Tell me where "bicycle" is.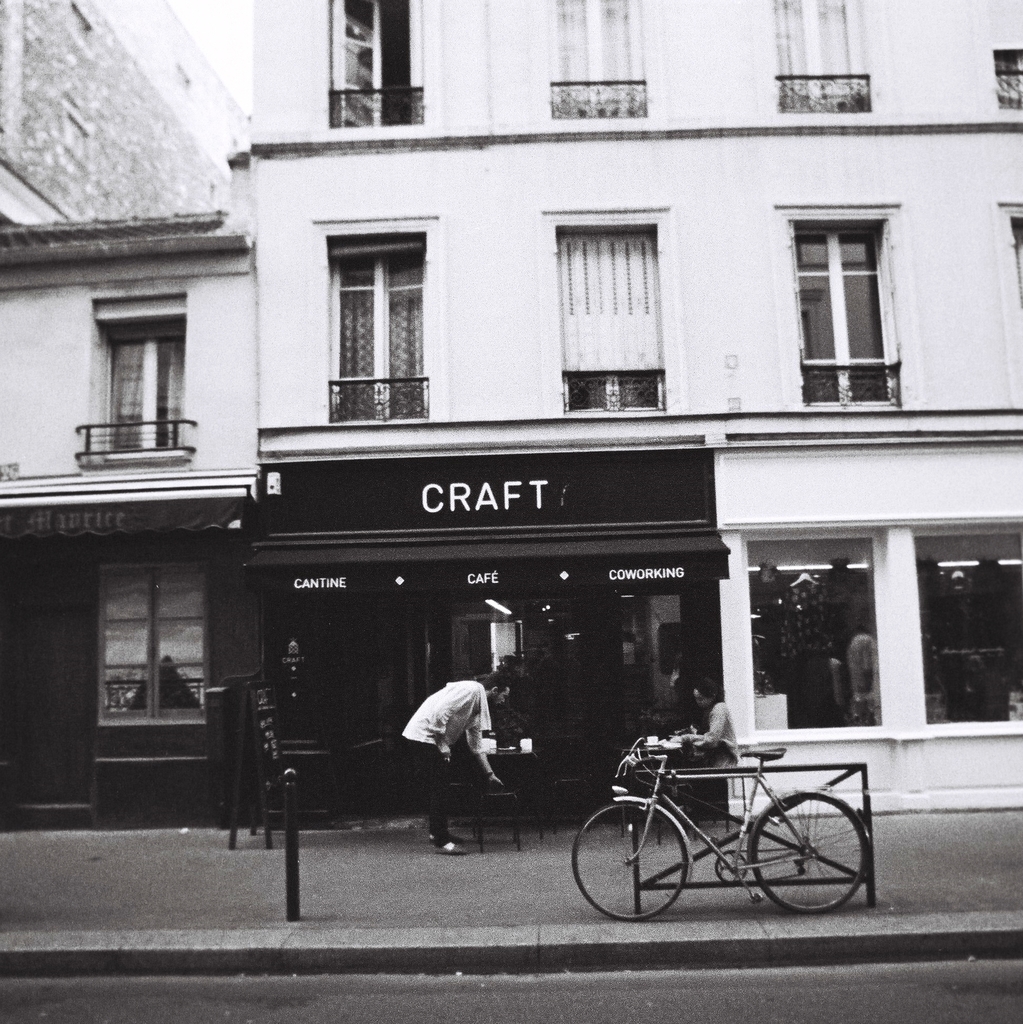
"bicycle" is at pyautogui.locateOnScreen(578, 711, 883, 927).
